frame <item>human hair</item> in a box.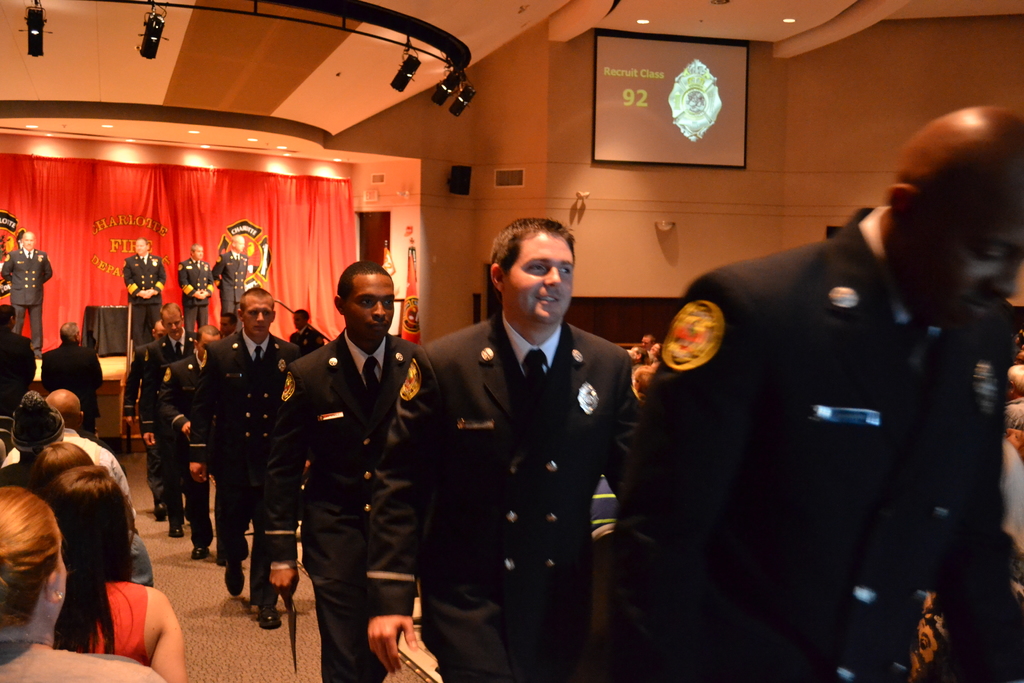
bbox(294, 308, 309, 320).
